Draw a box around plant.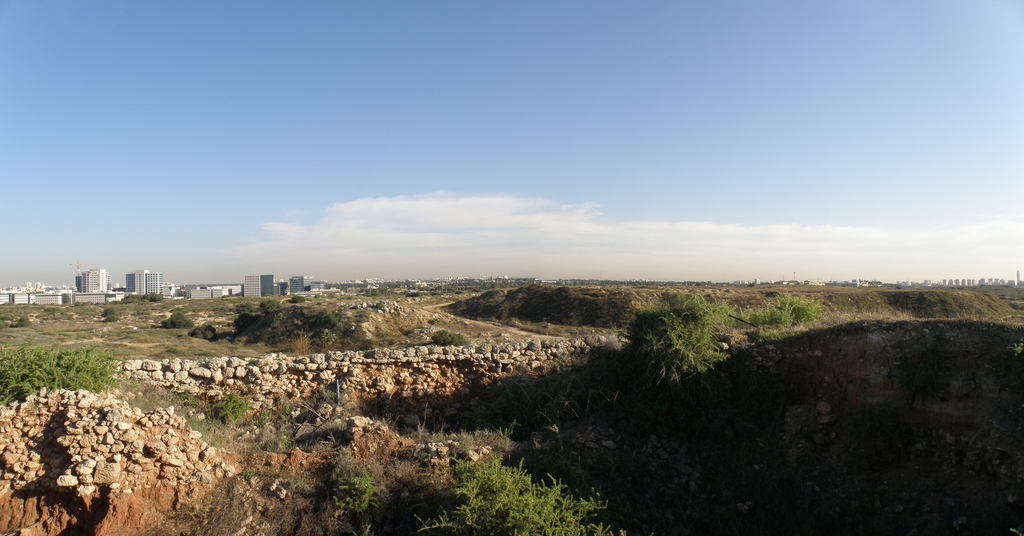
(x1=131, y1=371, x2=168, y2=410).
